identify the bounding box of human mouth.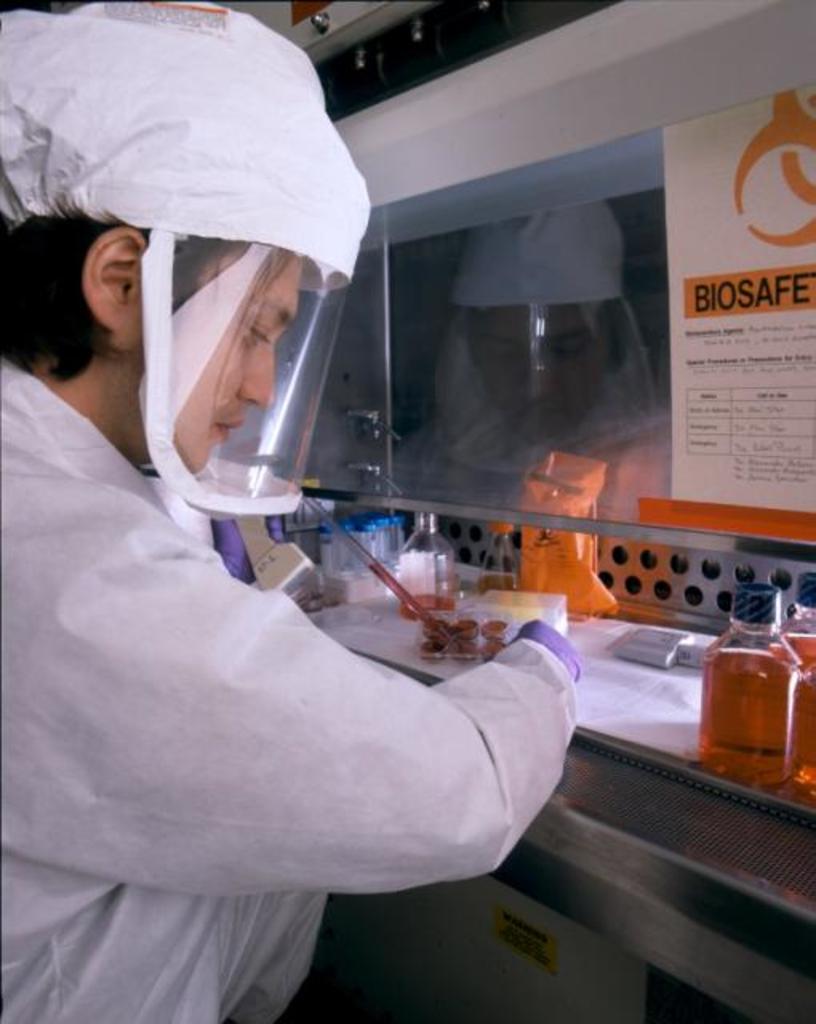
box(214, 421, 238, 437).
